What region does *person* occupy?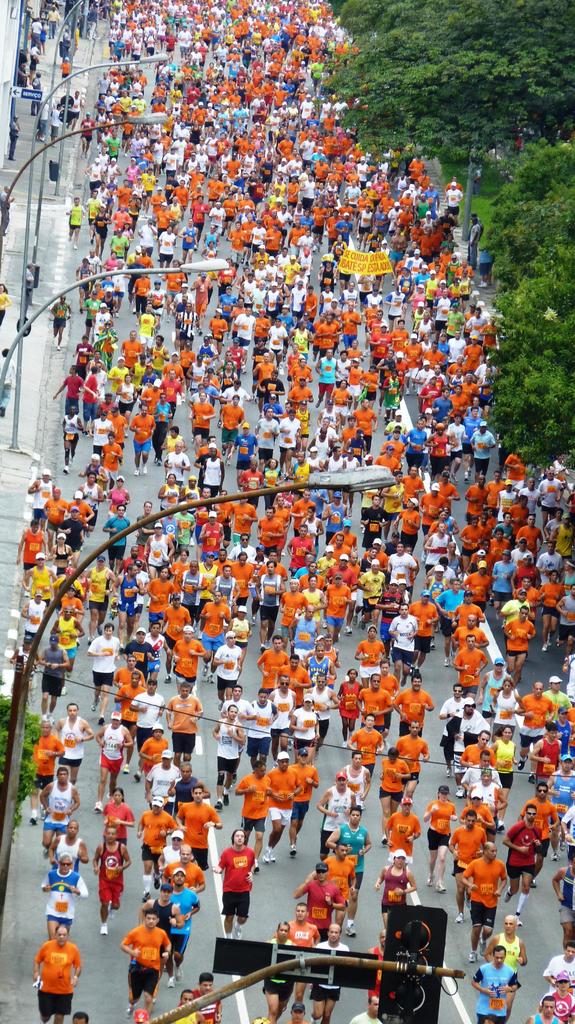
crop(45, 819, 88, 871).
